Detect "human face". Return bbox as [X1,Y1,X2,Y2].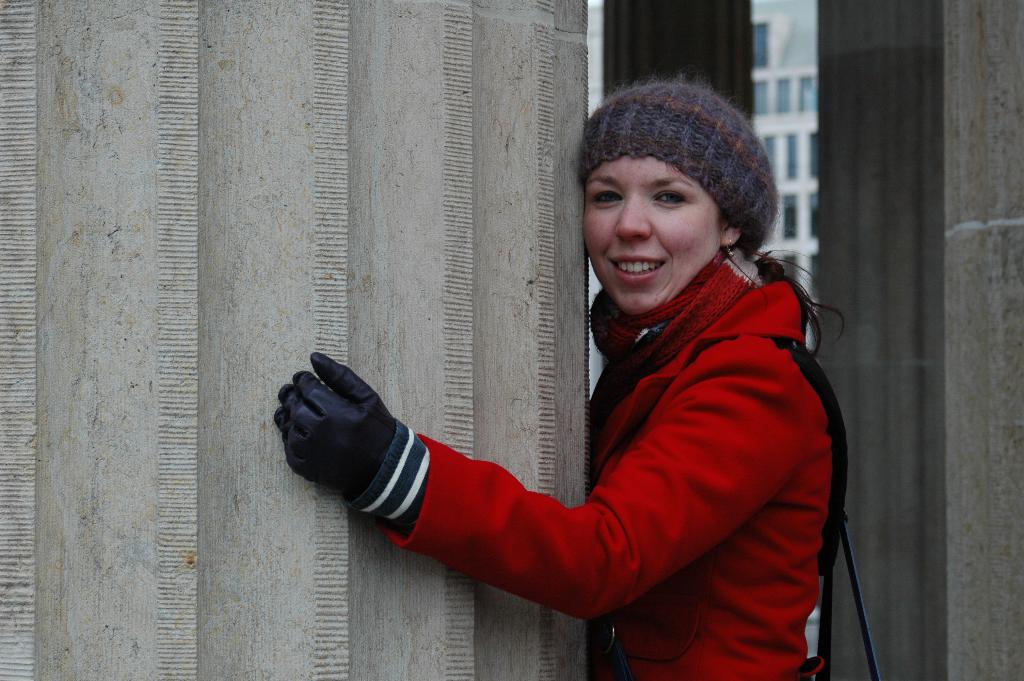
[586,154,722,313].
